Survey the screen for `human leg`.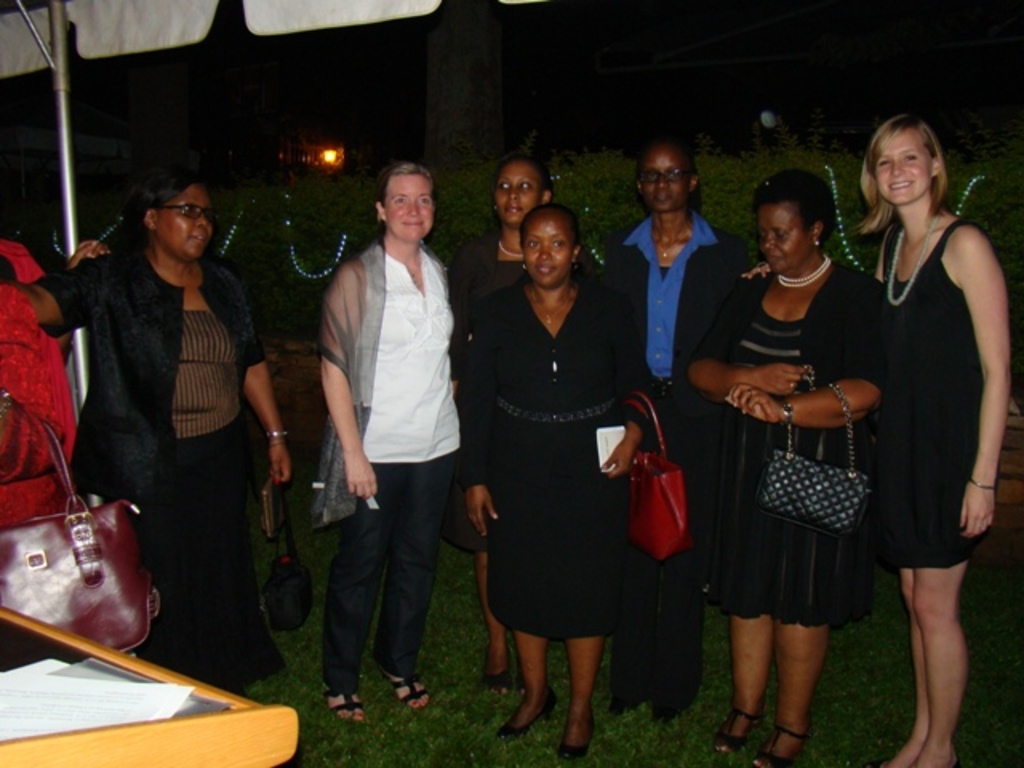
Survey found: 650 378 722 725.
